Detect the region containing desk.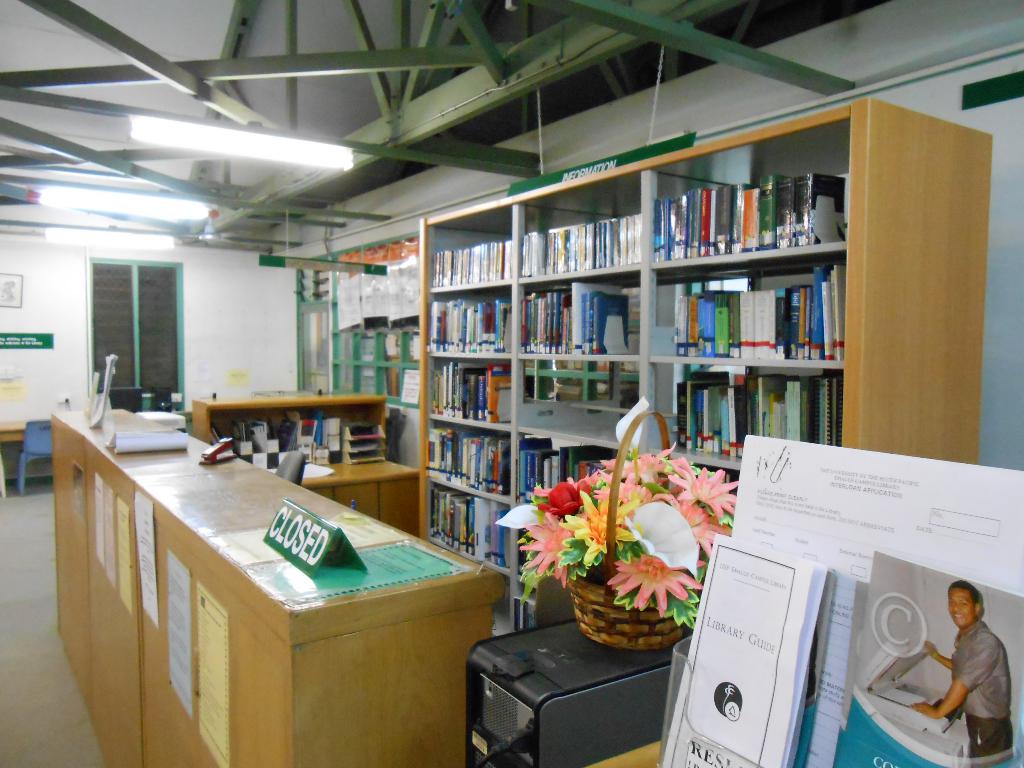
x1=188, y1=398, x2=419, y2=538.
